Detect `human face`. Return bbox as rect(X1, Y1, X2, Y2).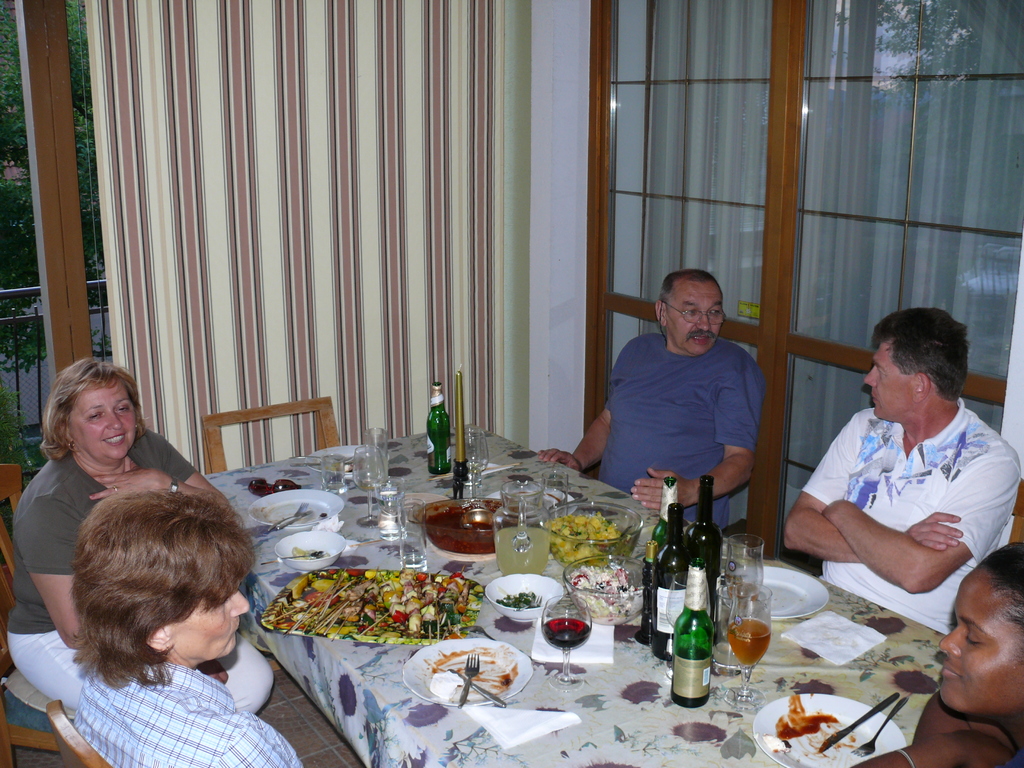
rect(666, 281, 727, 352).
